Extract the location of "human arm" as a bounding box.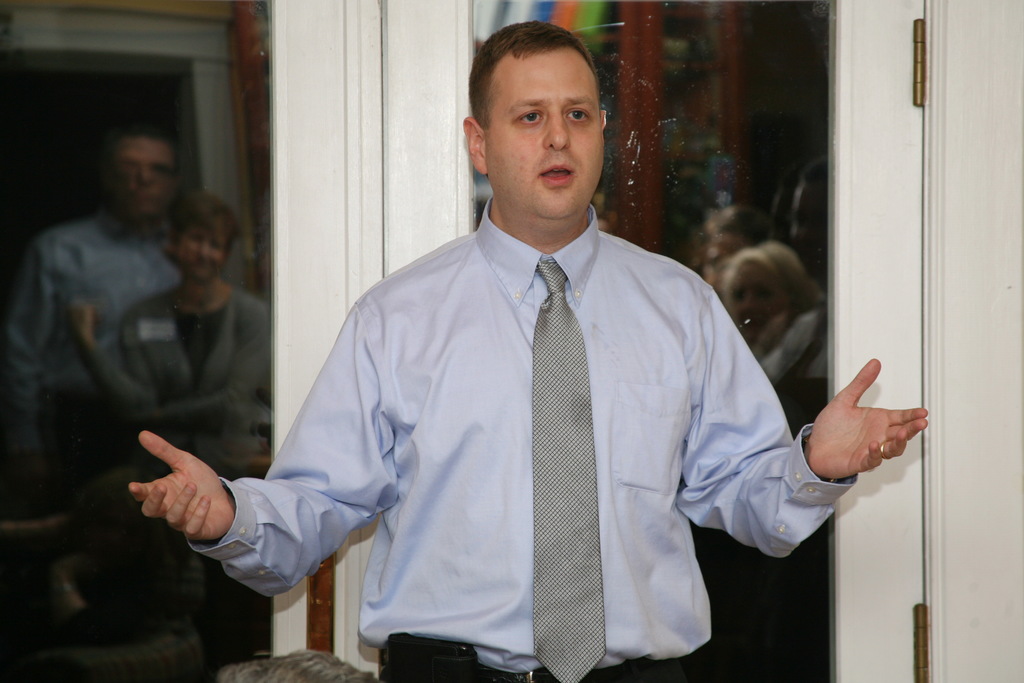
x1=121, y1=379, x2=393, y2=629.
